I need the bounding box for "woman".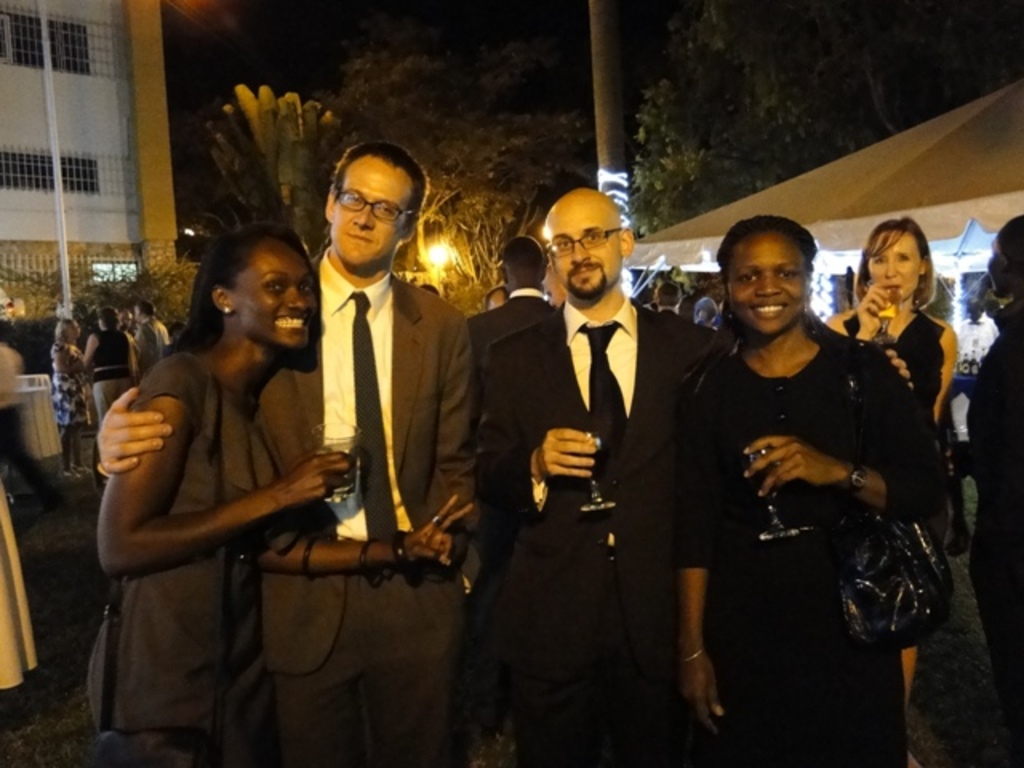
Here it is: rect(949, 211, 1022, 766).
